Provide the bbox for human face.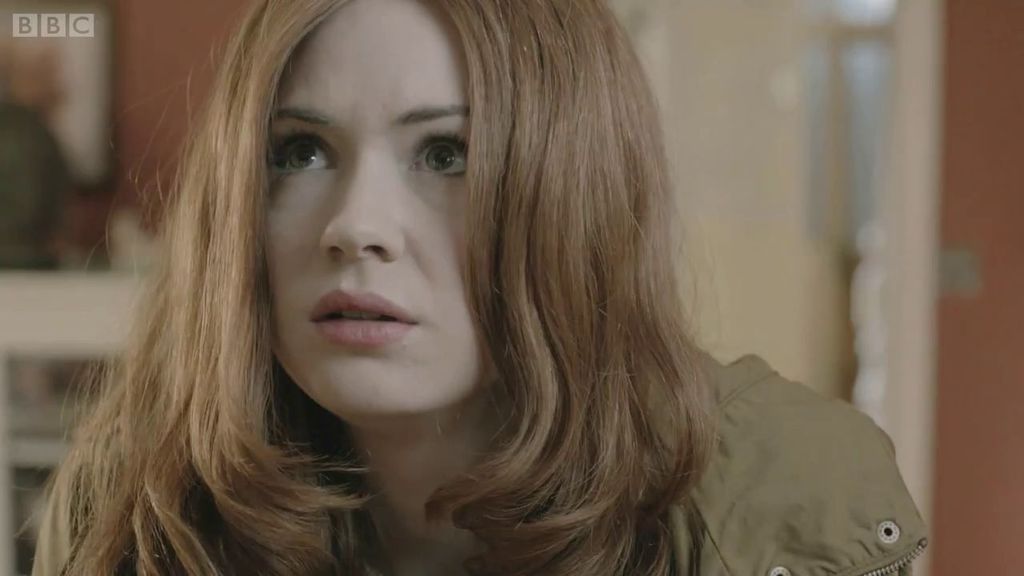
Rect(263, 0, 497, 428).
